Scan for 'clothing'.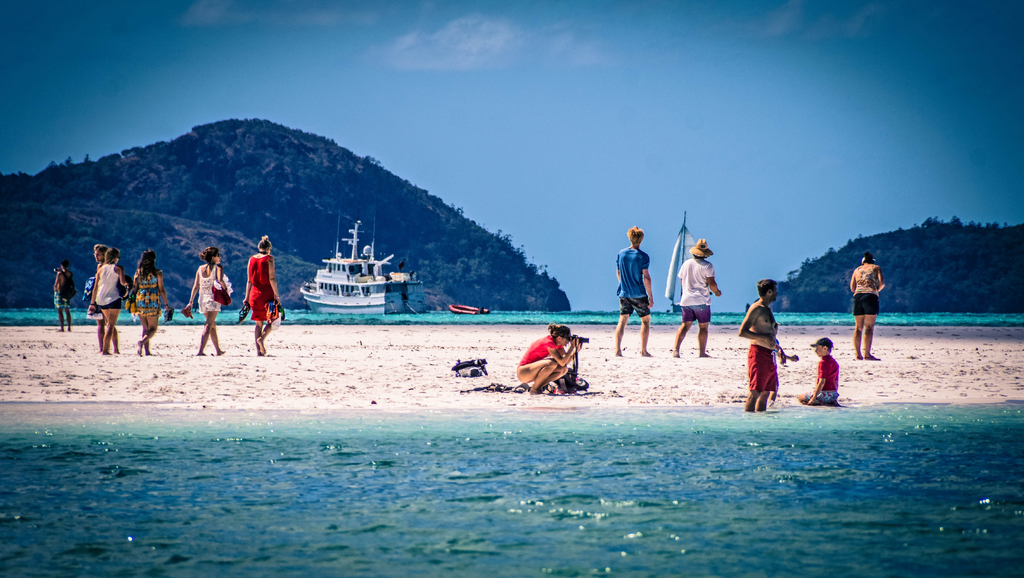
Scan result: <box>803,352,842,403</box>.
